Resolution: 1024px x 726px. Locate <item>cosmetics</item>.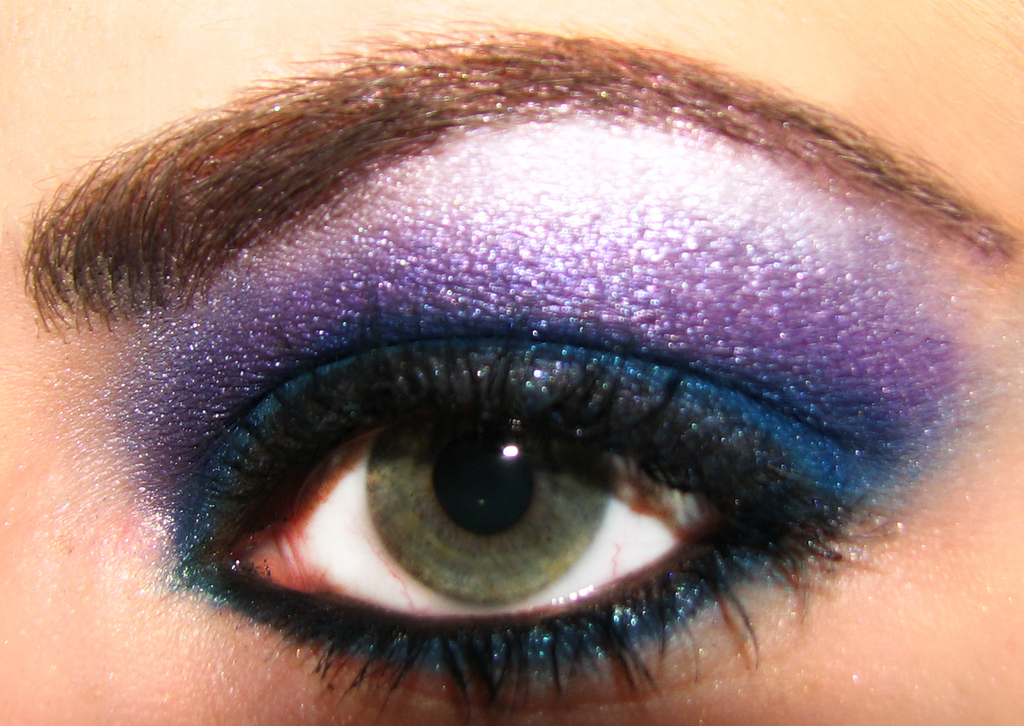
region(92, 142, 992, 708).
